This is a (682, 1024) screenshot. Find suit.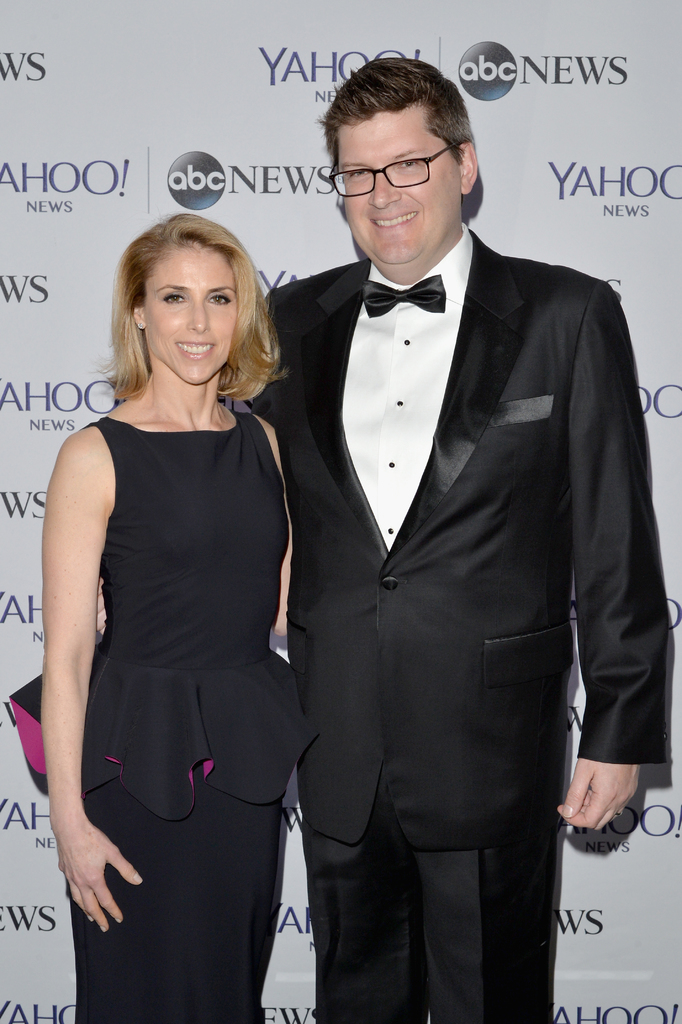
Bounding box: bbox=(248, 230, 673, 1023).
